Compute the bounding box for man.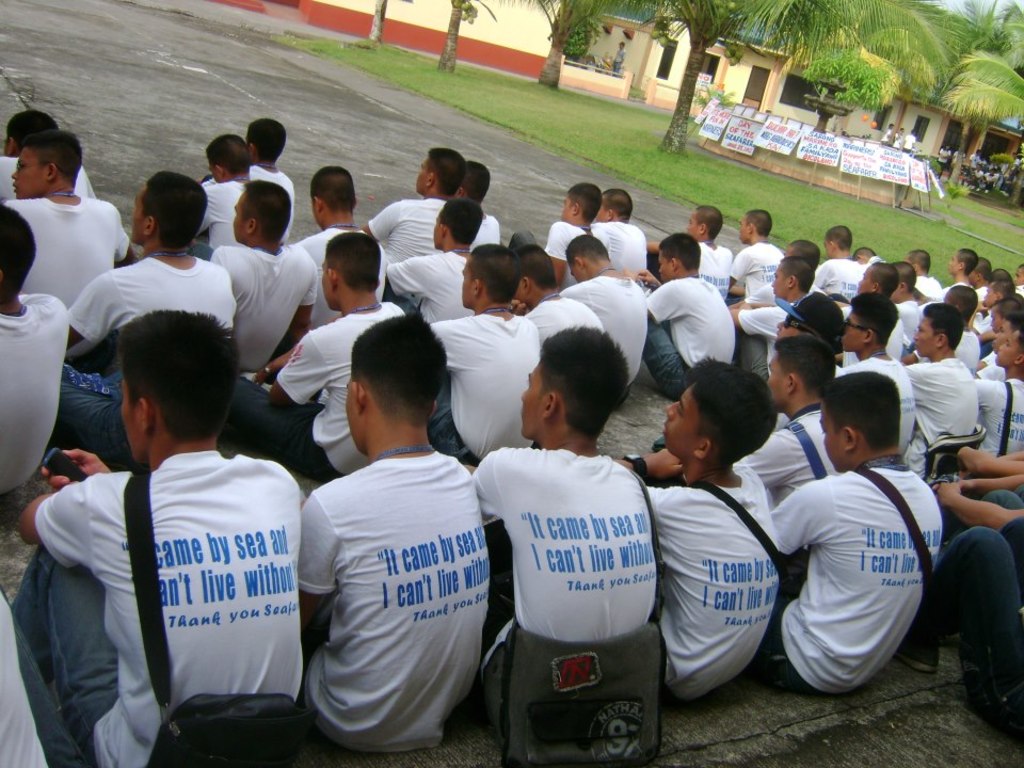
pyautogui.locateOnScreen(730, 261, 800, 364).
